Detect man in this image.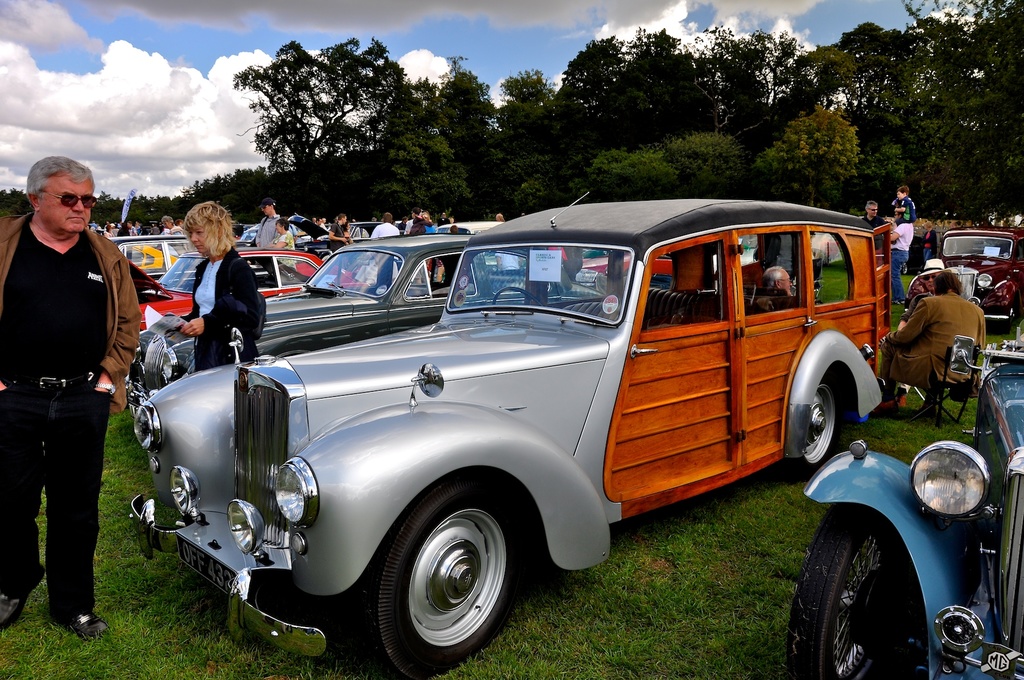
Detection: box=[332, 214, 353, 252].
